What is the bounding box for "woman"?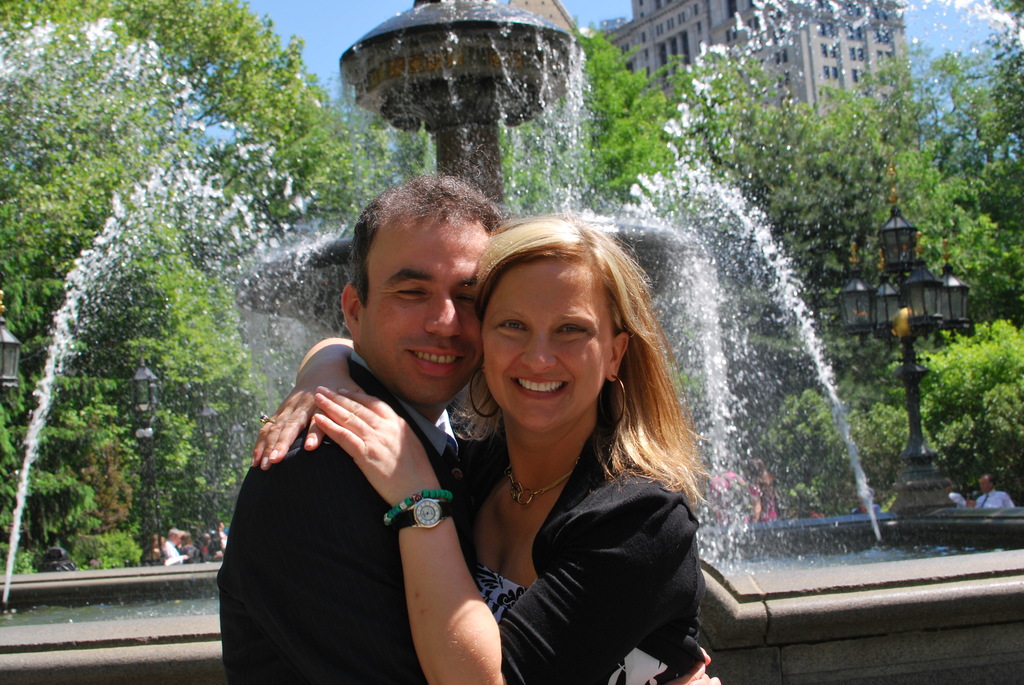
243:209:715:684.
